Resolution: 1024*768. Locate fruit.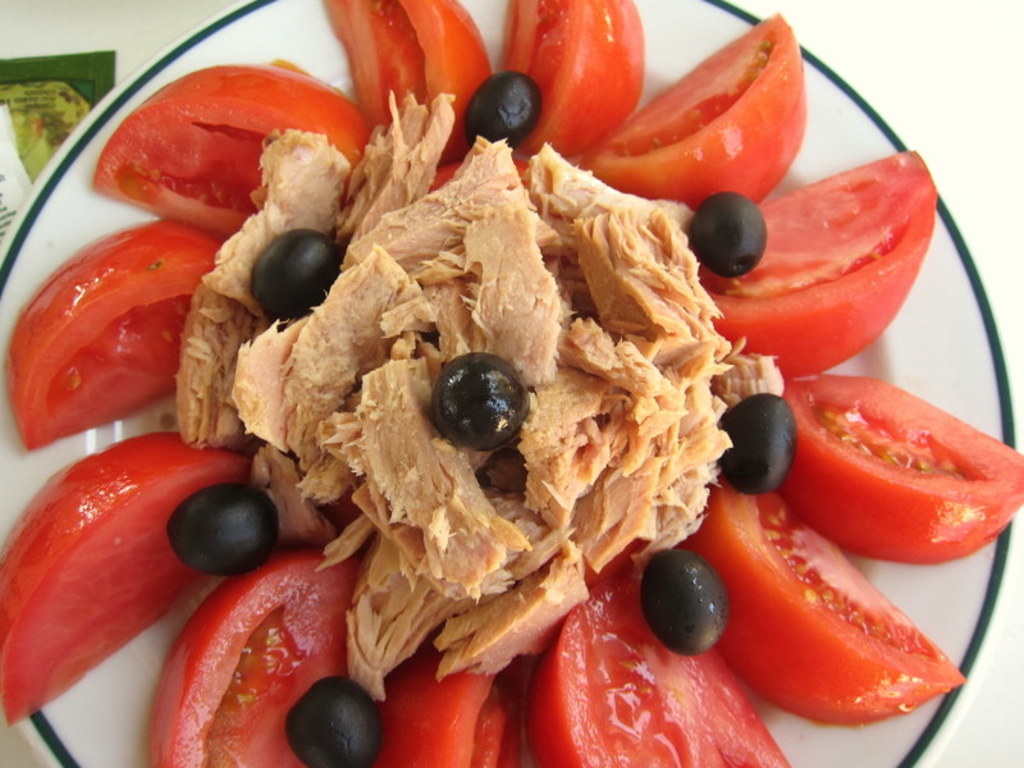
639, 549, 726, 658.
